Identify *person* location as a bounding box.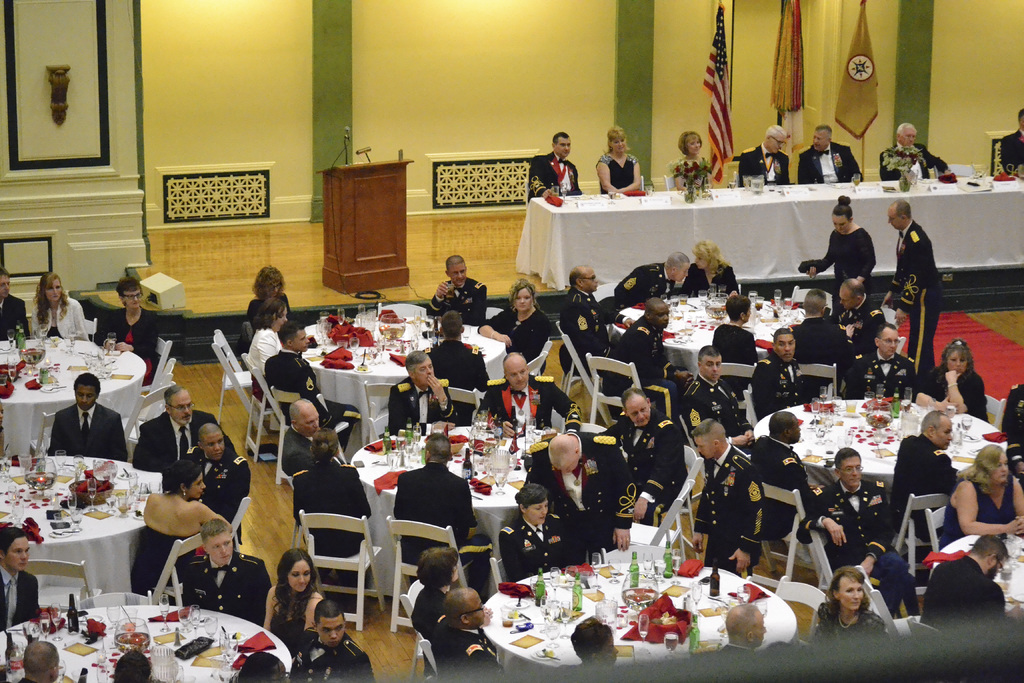
crop(266, 556, 321, 645).
